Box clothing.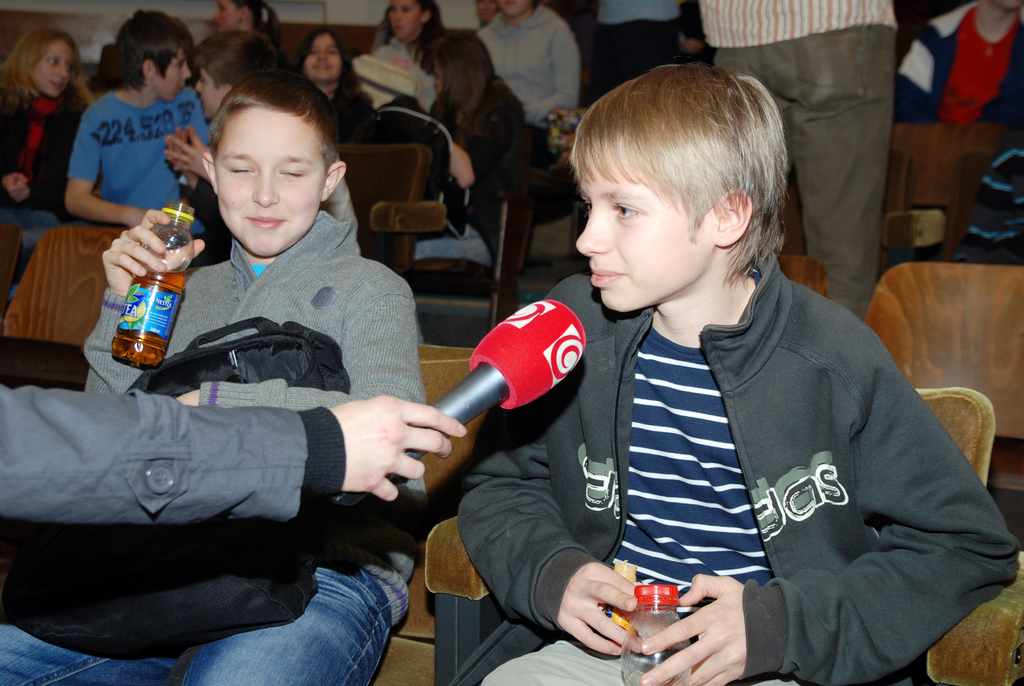
box=[701, 0, 900, 322].
